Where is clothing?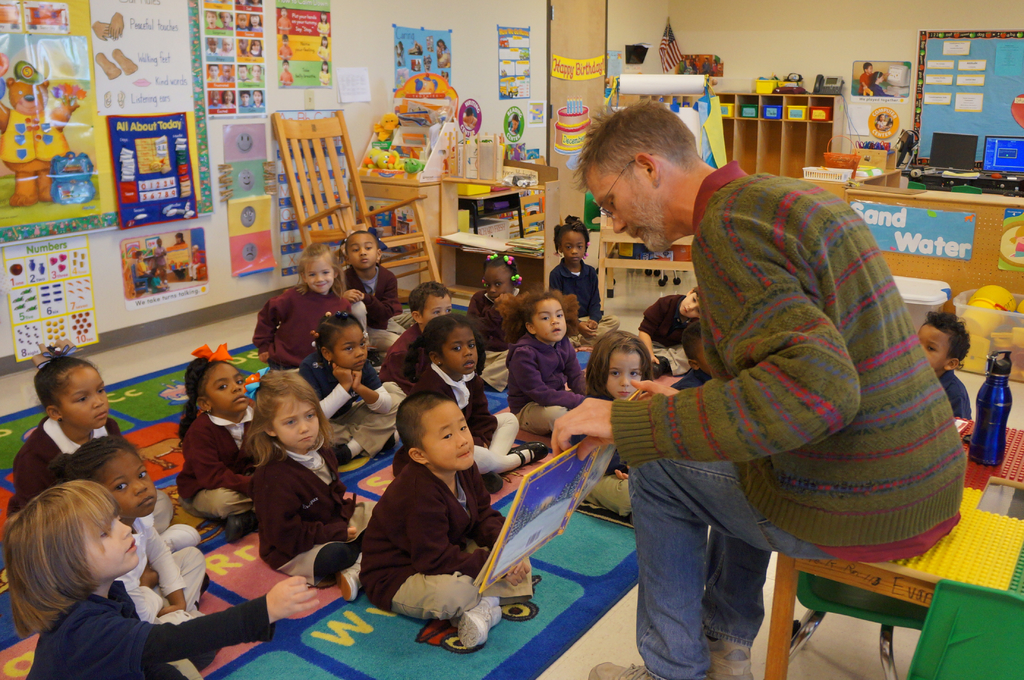
x1=118, y1=509, x2=207, y2=622.
